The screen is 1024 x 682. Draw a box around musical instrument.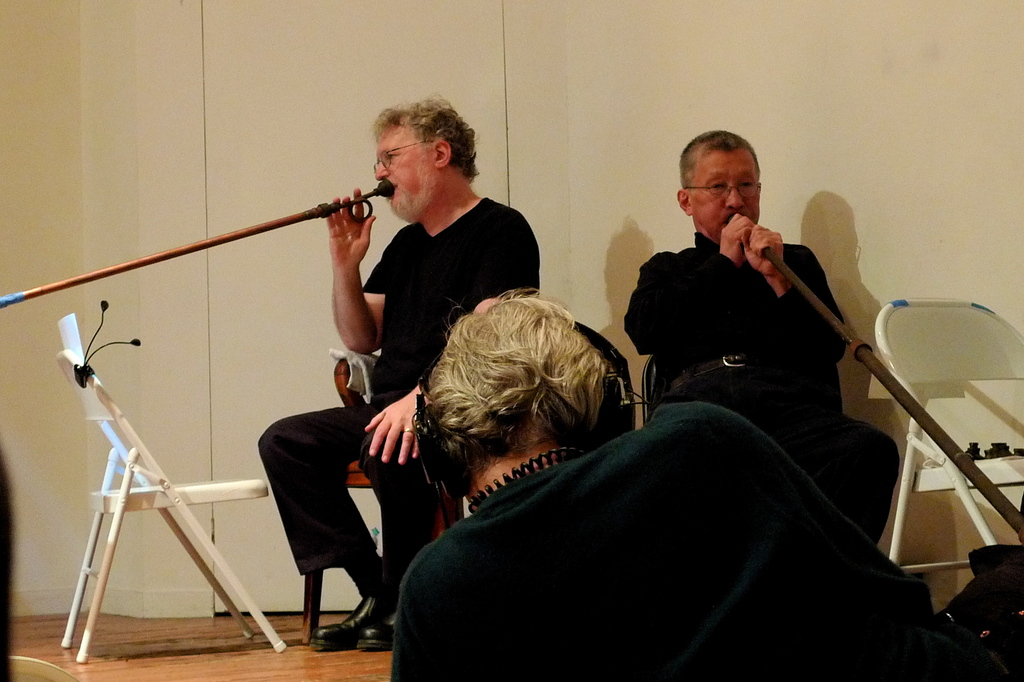
{"x1": 0, "y1": 180, "x2": 394, "y2": 303}.
